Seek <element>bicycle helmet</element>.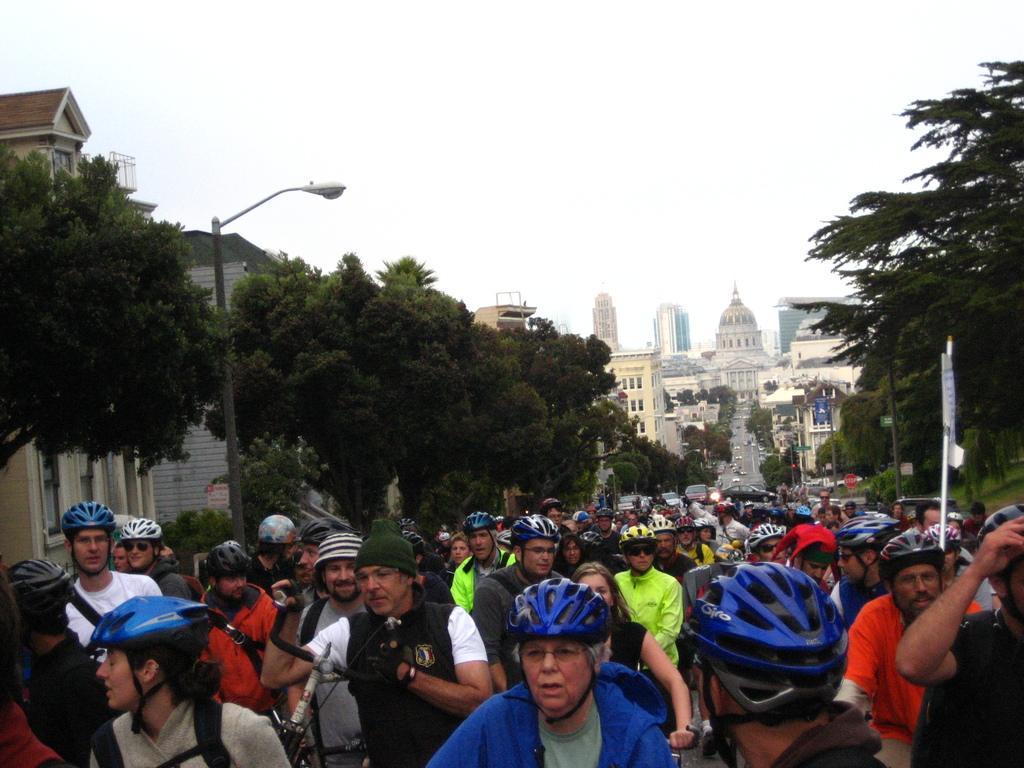
{"left": 594, "top": 508, "right": 618, "bottom": 537}.
